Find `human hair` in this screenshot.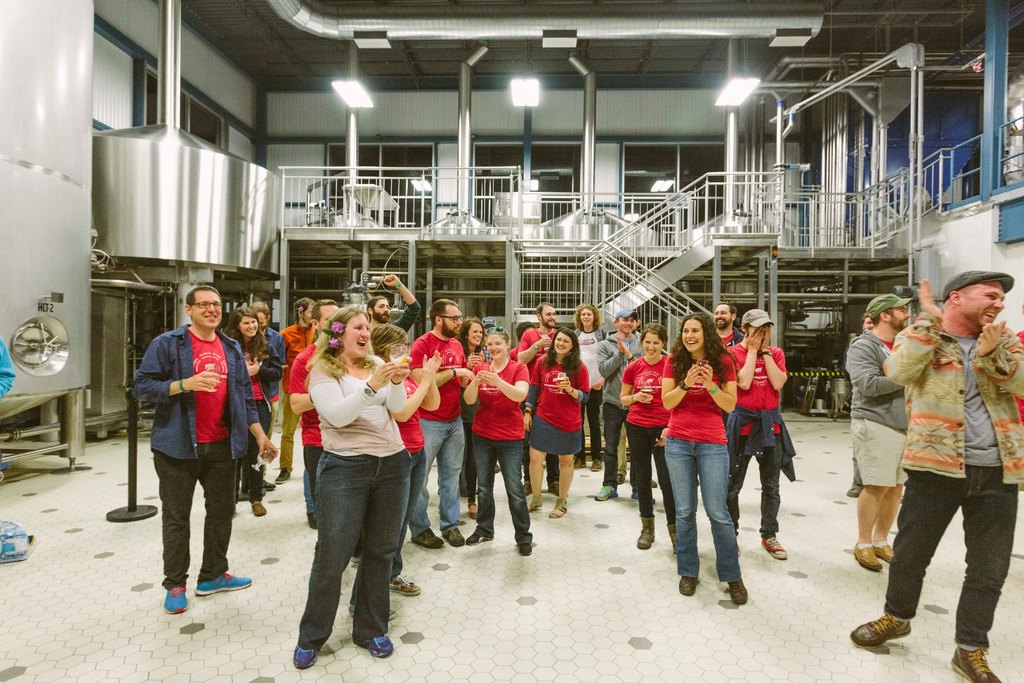
The bounding box for `human hair` is [left=360, top=293, right=381, bottom=306].
